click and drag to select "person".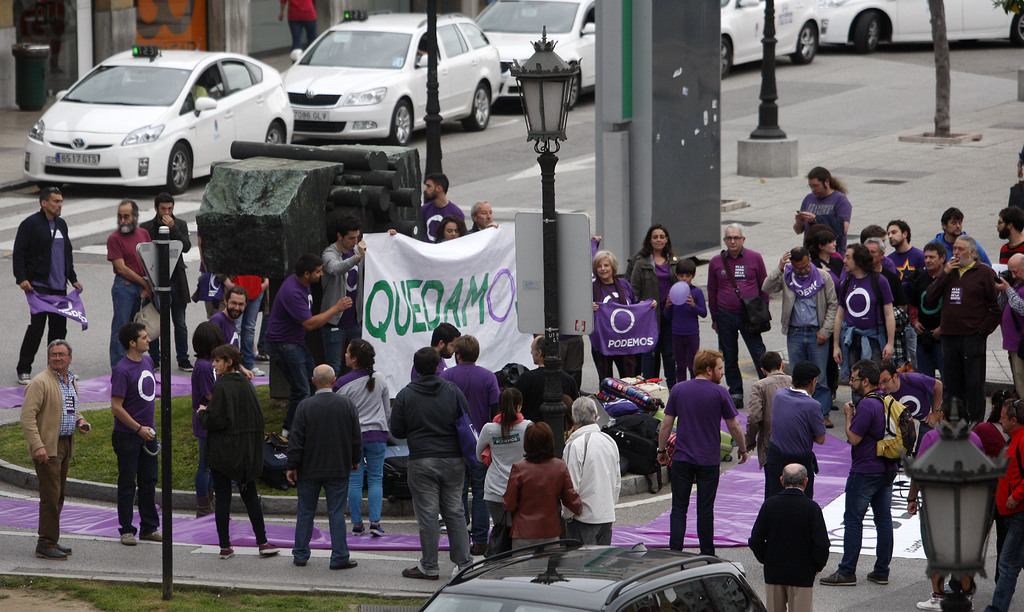
Selection: pyautogui.locateOnScreen(11, 184, 84, 382).
